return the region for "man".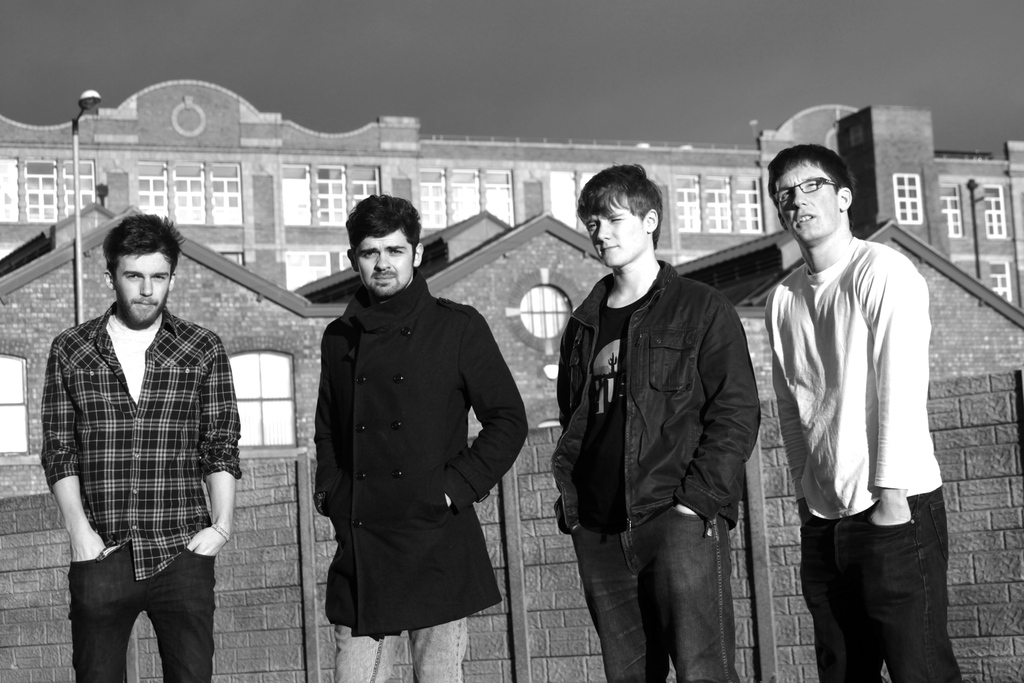
BBox(311, 192, 528, 682).
